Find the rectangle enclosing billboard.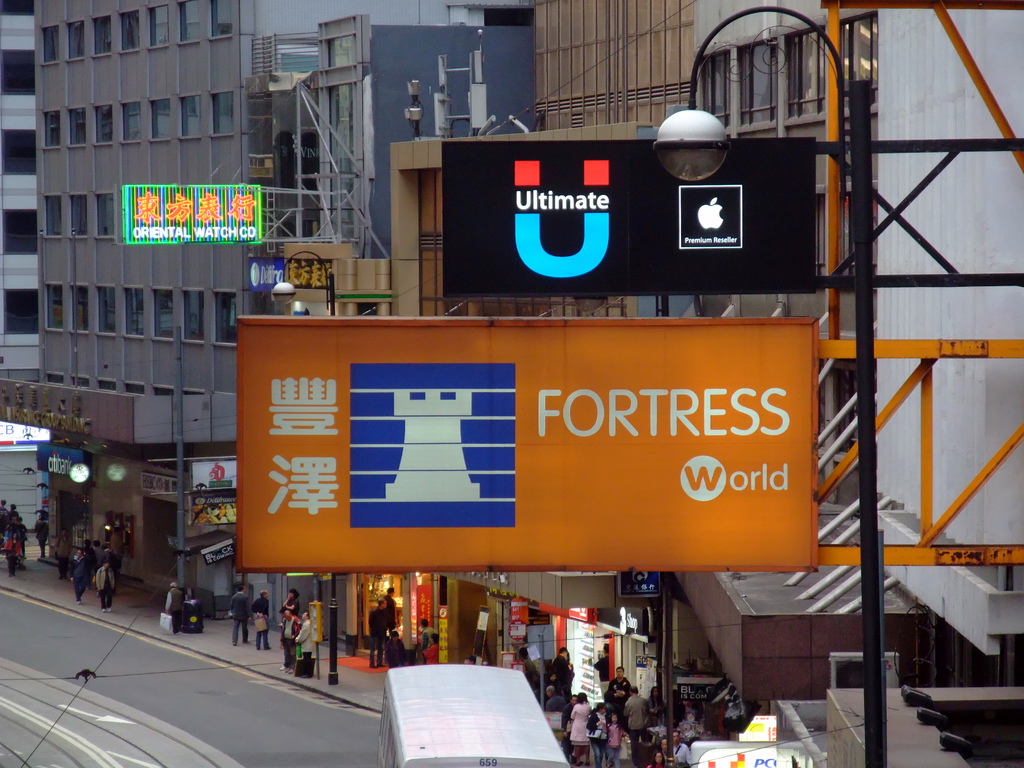
[x1=448, y1=138, x2=812, y2=291].
